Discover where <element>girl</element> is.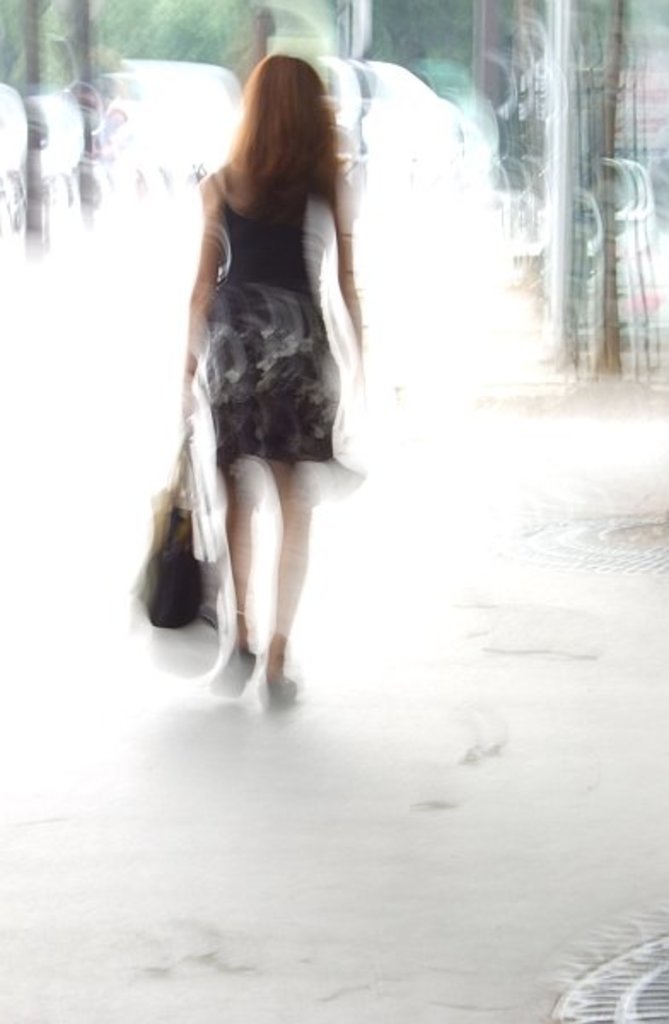
Discovered at Rect(181, 51, 377, 710).
